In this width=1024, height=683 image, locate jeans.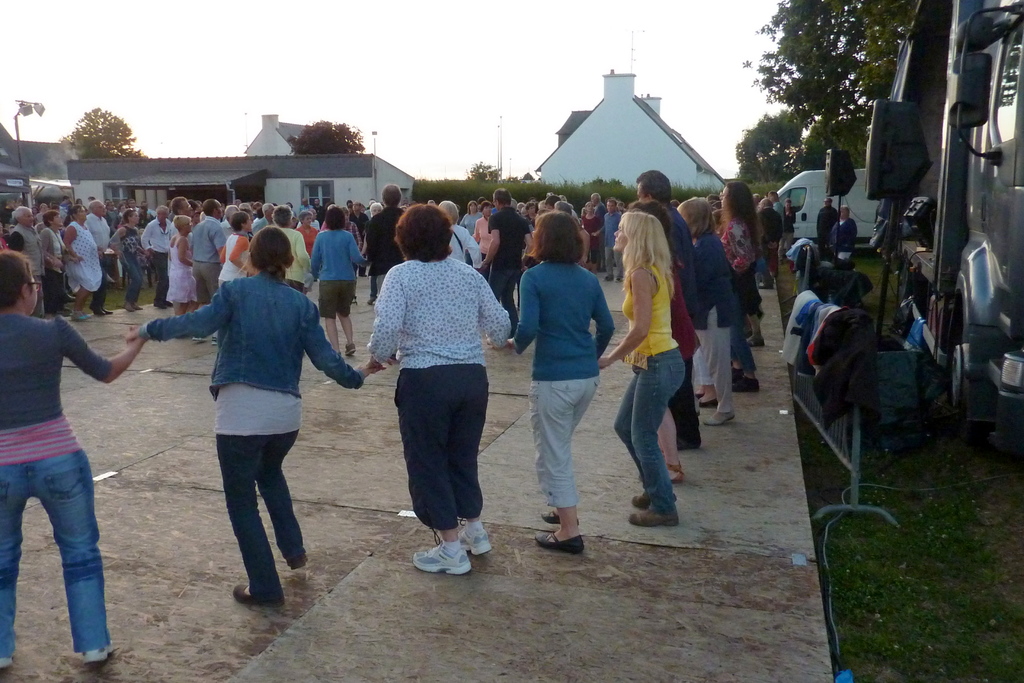
Bounding box: bbox=[120, 251, 145, 304].
